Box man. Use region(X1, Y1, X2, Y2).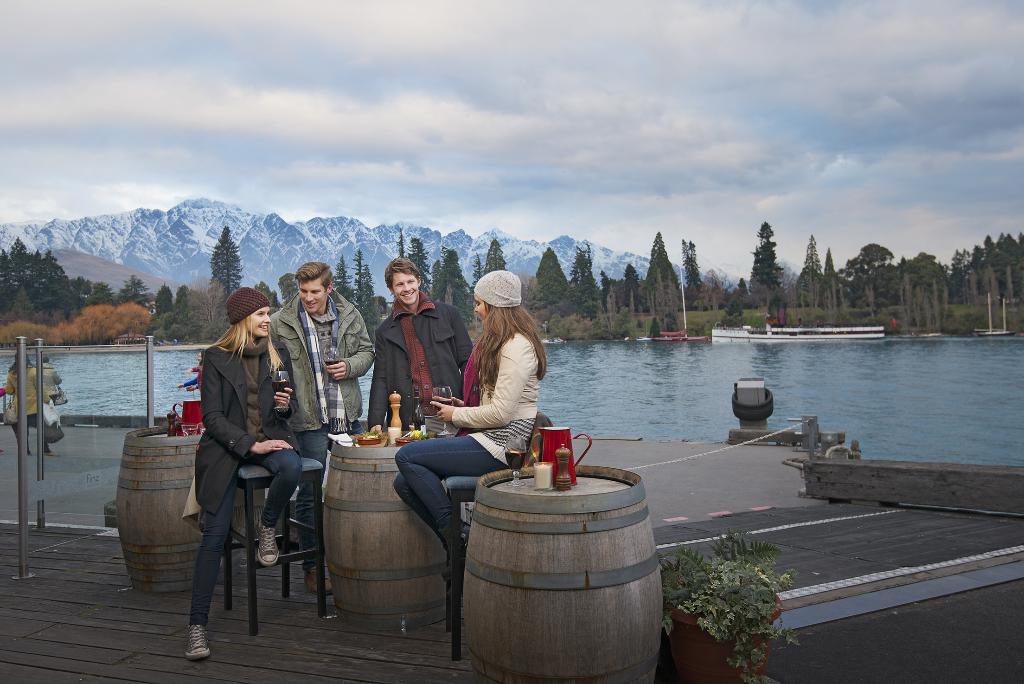
region(264, 257, 376, 609).
